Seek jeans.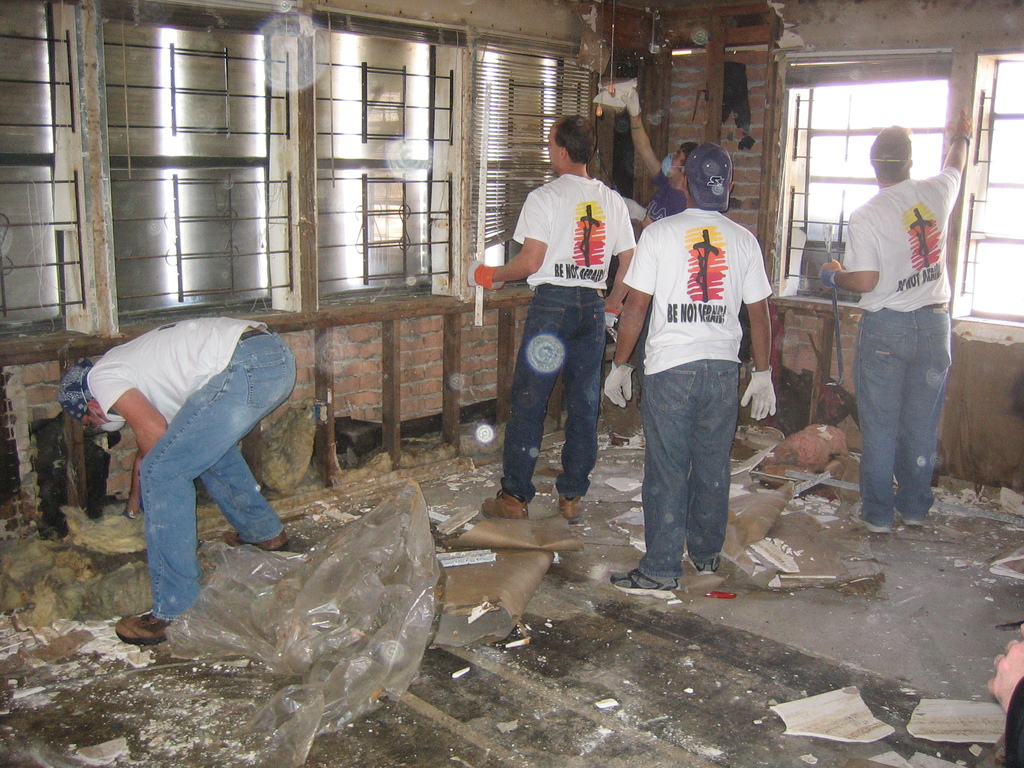
x1=505, y1=284, x2=614, y2=499.
